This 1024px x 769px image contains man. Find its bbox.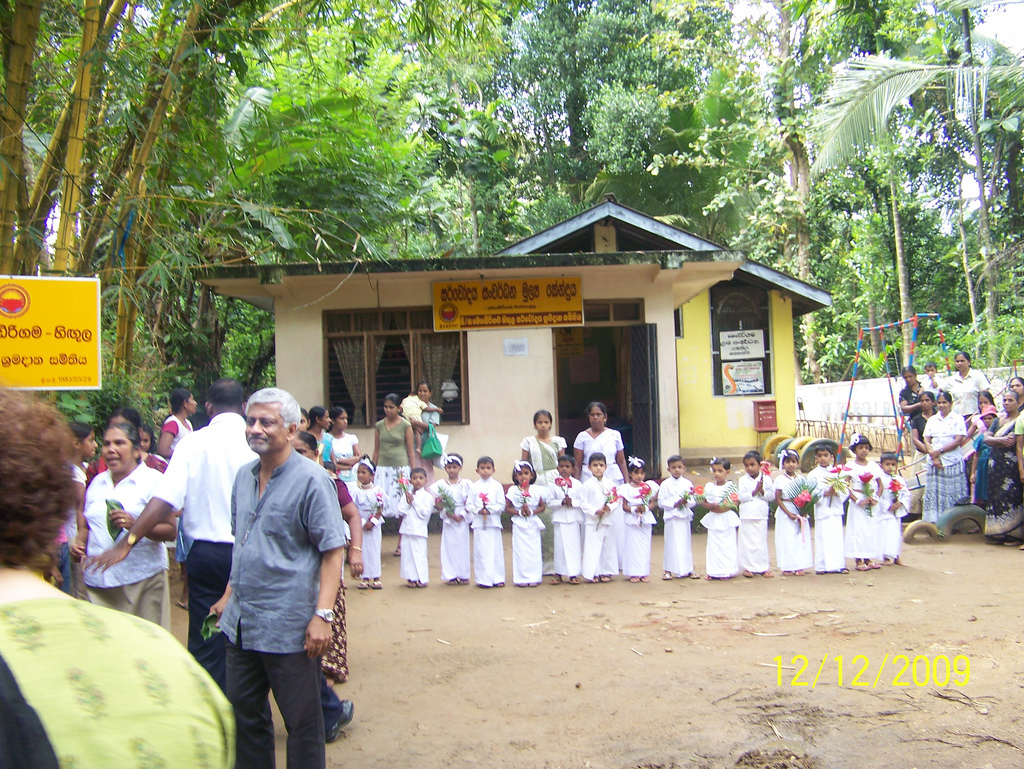
<box>4,385,236,768</box>.
